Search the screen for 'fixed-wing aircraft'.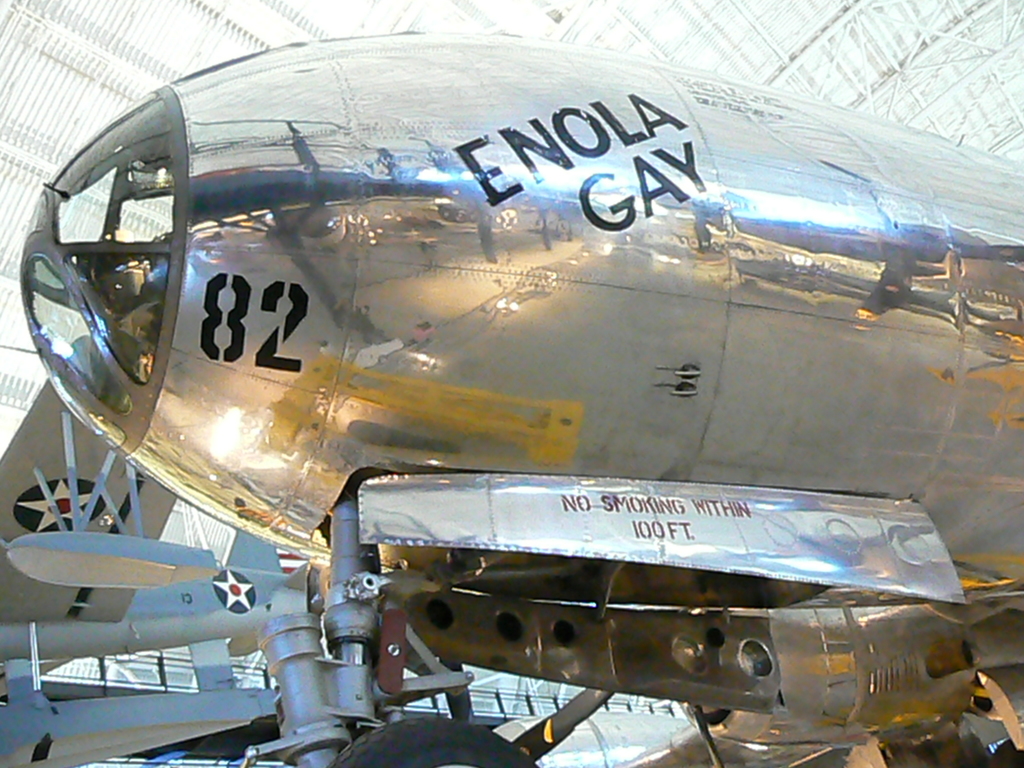
Found at (left=3, top=24, right=1023, bottom=767).
